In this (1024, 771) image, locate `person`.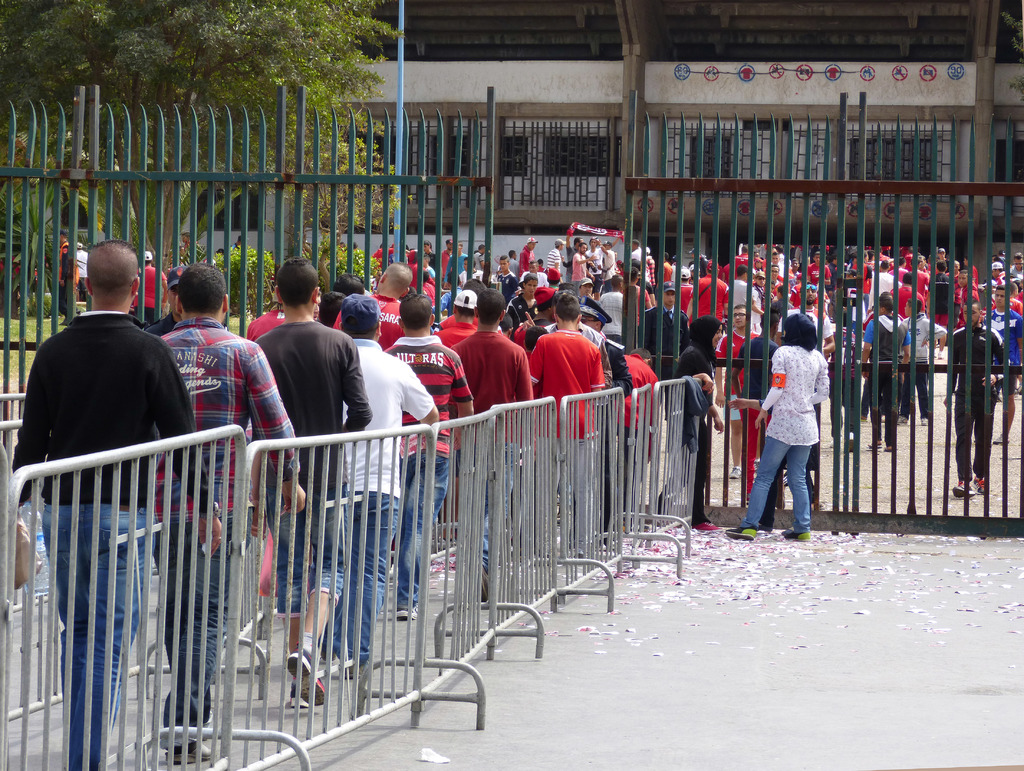
Bounding box: pyautogui.locateOnScreen(730, 261, 761, 323).
